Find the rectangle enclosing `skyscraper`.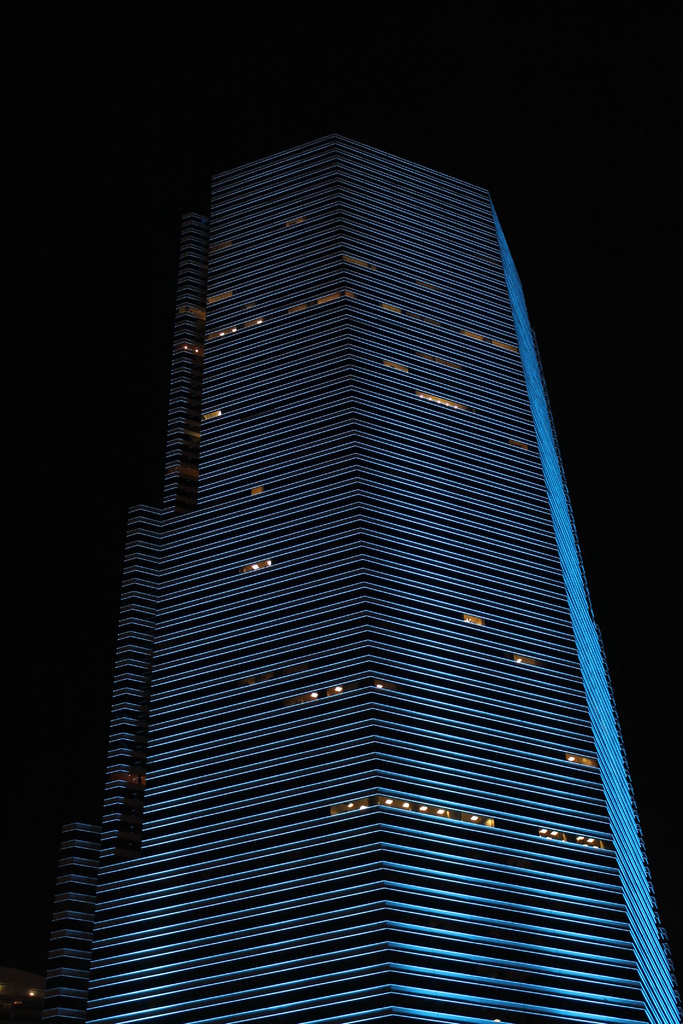
{"left": 4, "top": 132, "right": 682, "bottom": 1023}.
